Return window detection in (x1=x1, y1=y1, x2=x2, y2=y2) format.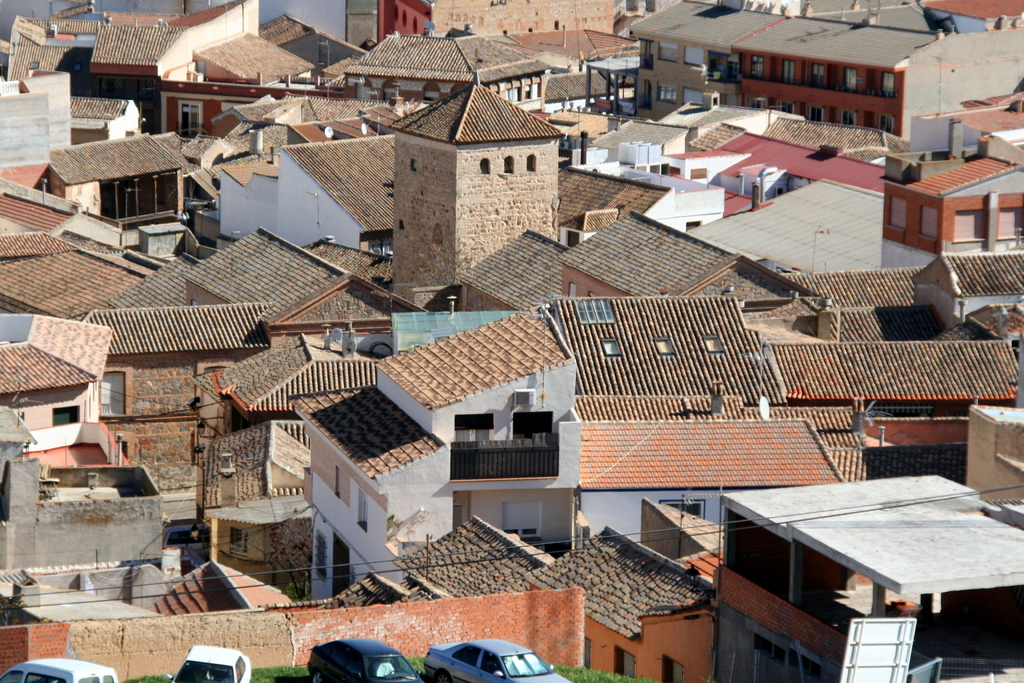
(x1=451, y1=412, x2=495, y2=431).
